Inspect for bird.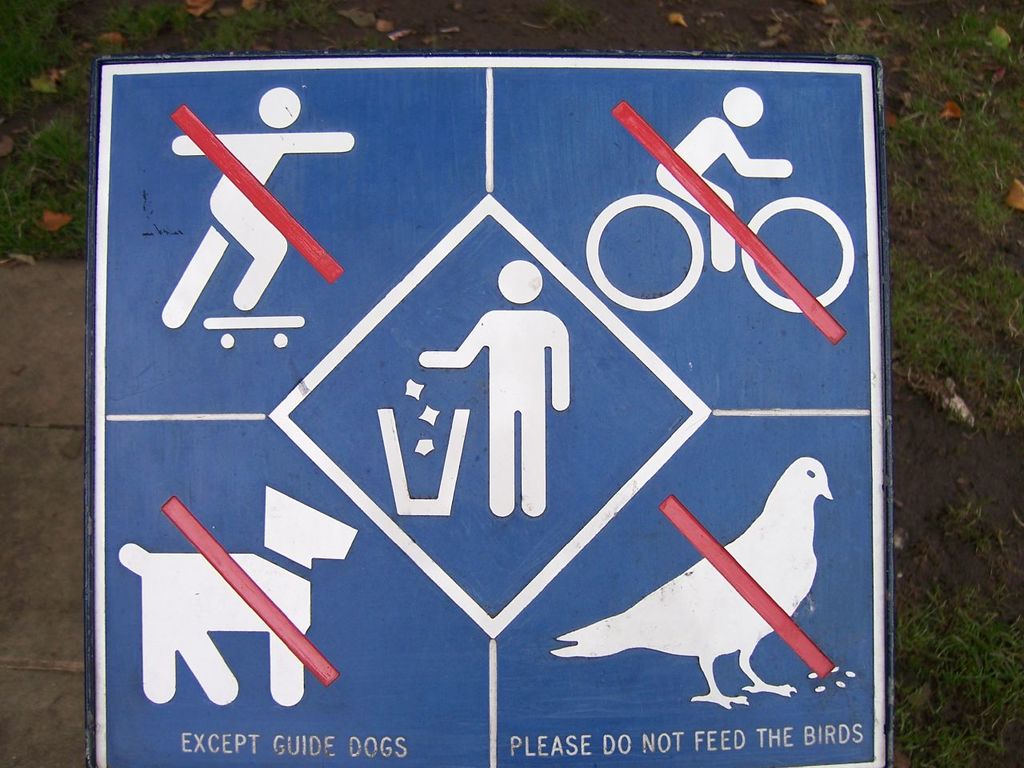
Inspection: bbox=[551, 444, 851, 702].
